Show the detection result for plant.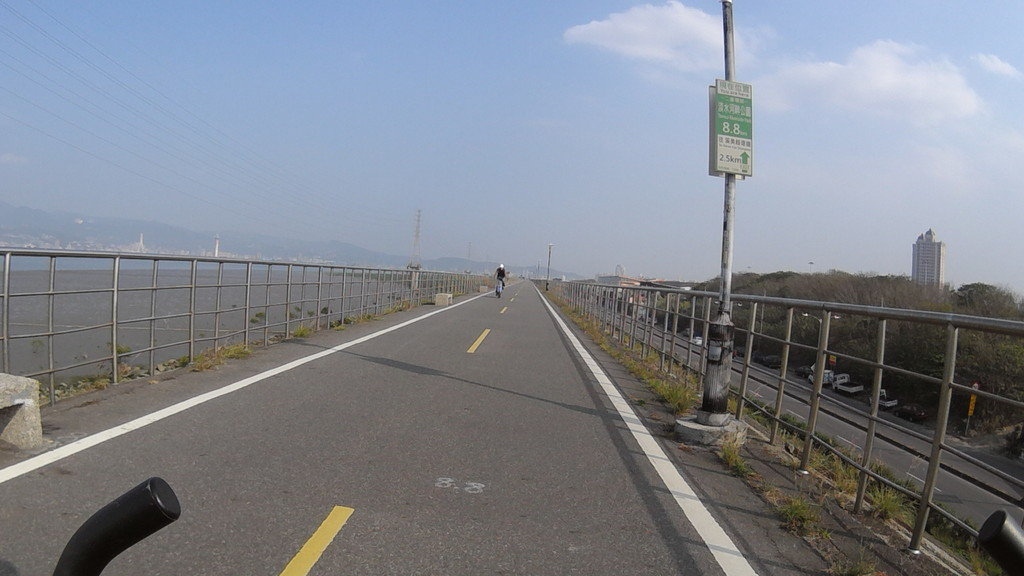
(362,313,376,321).
